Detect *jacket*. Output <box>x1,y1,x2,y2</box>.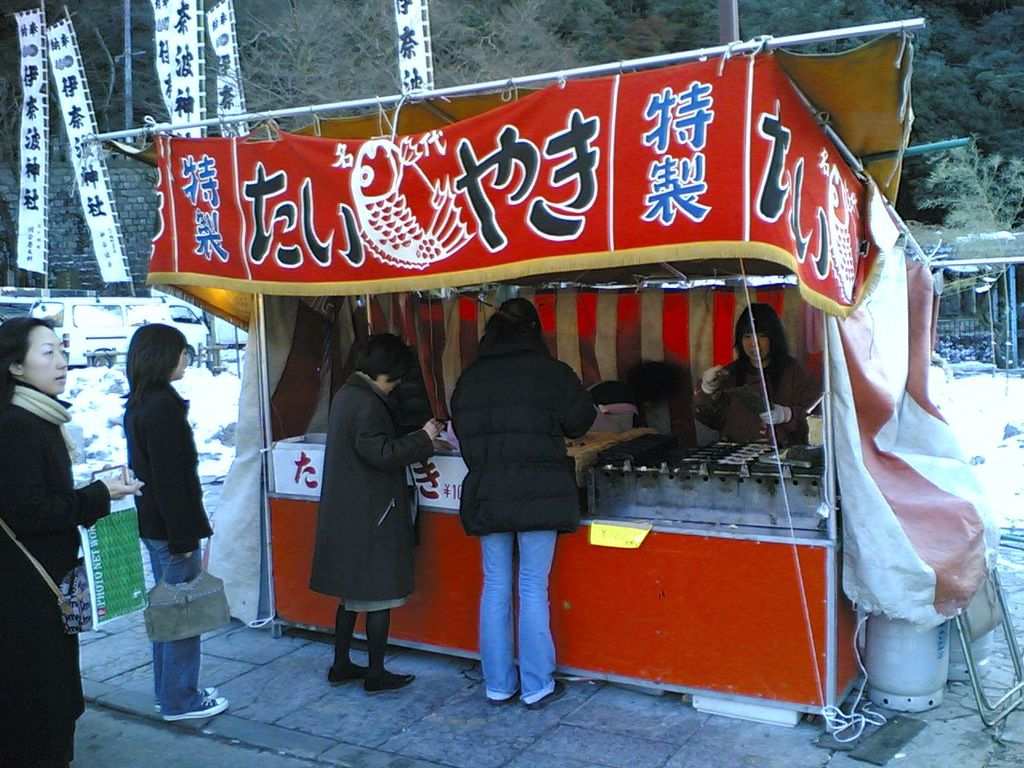
<box>447,350,600,541</box>.
